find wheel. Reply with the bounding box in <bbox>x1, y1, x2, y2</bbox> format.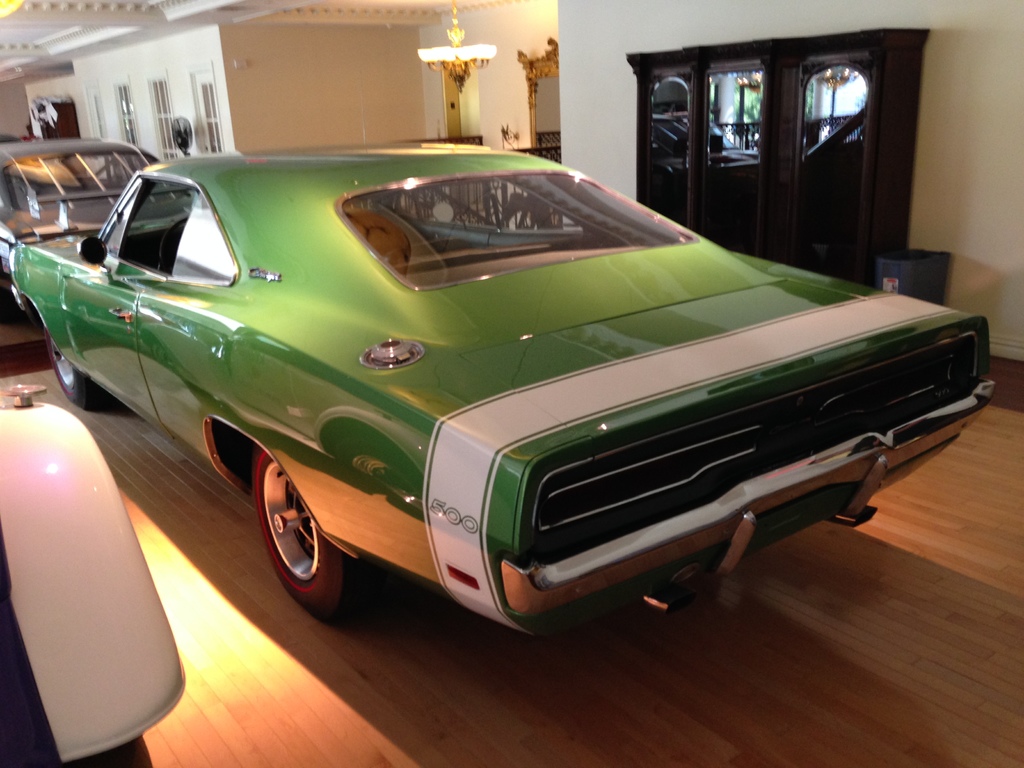
<bbox>239, 447, 339, 621</bbox>.
